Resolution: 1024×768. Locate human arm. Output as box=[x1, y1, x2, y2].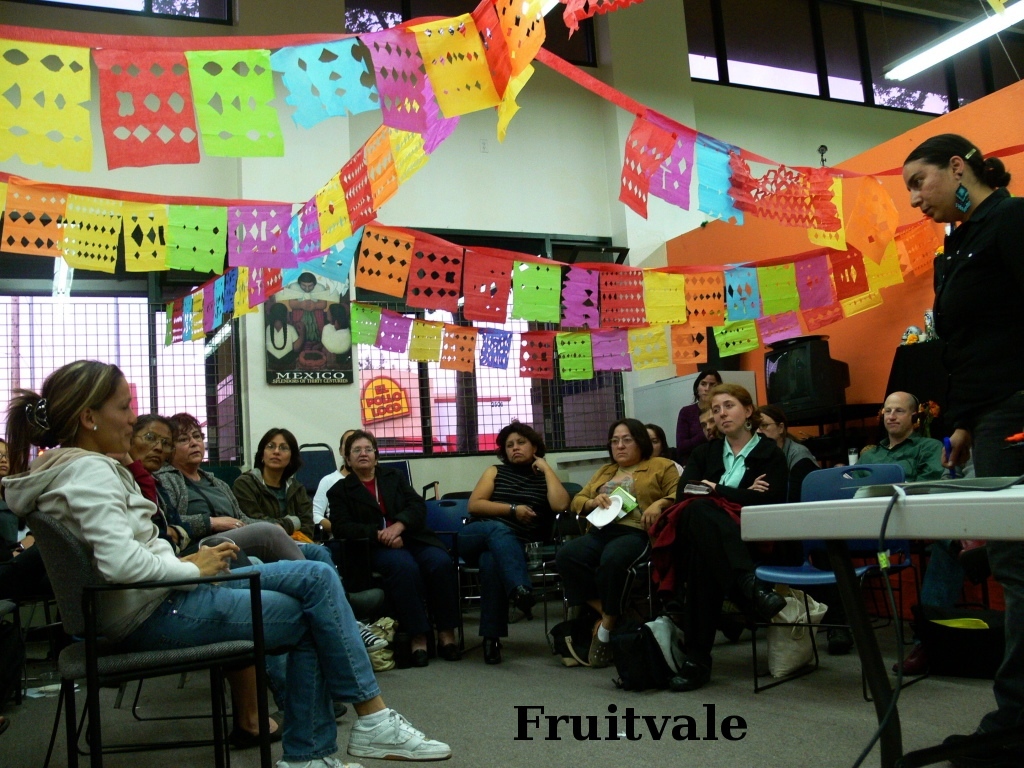
box=[464, 462, 531, 519].
